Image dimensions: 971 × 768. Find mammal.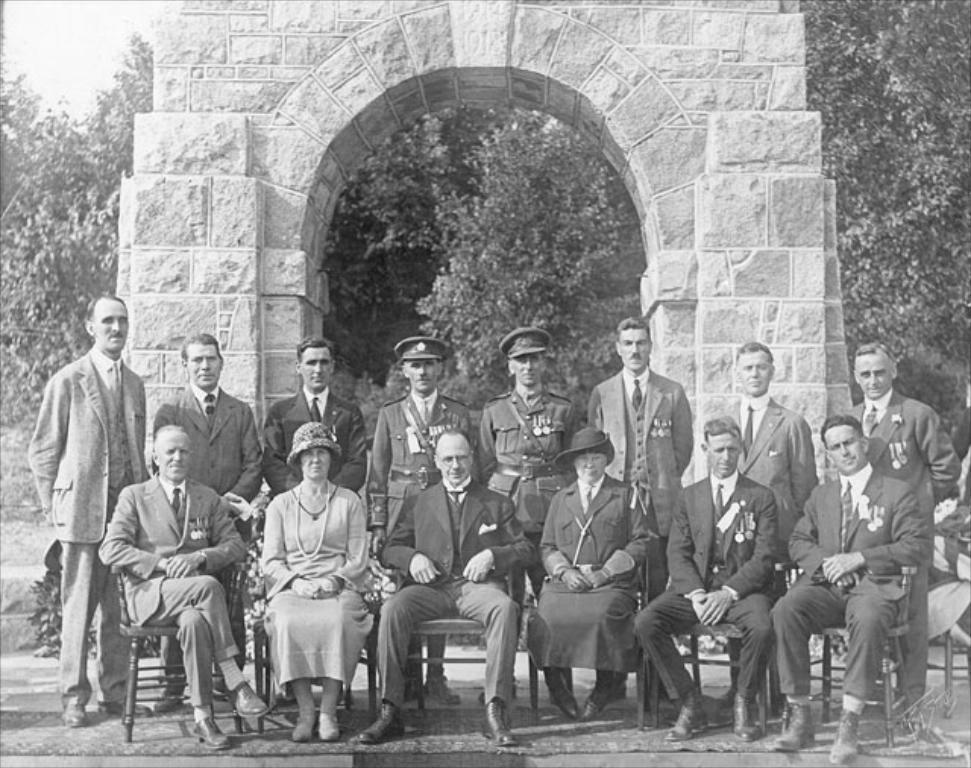
<box>99,423,270,744</box>.
